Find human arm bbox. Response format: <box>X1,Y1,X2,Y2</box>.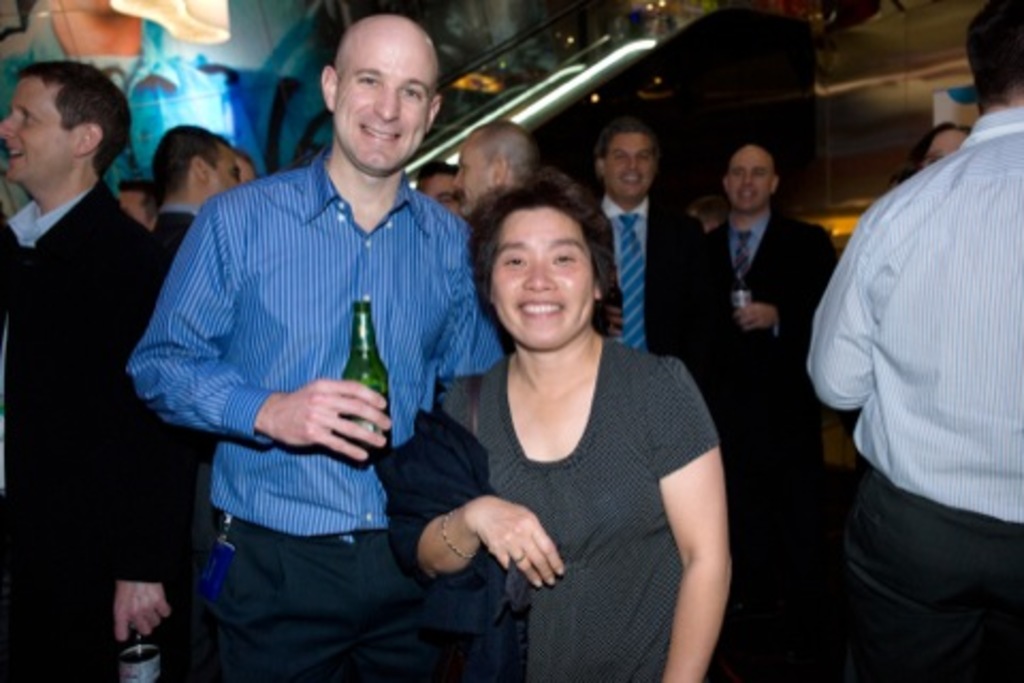
<box>657,374,749,672</box>.
